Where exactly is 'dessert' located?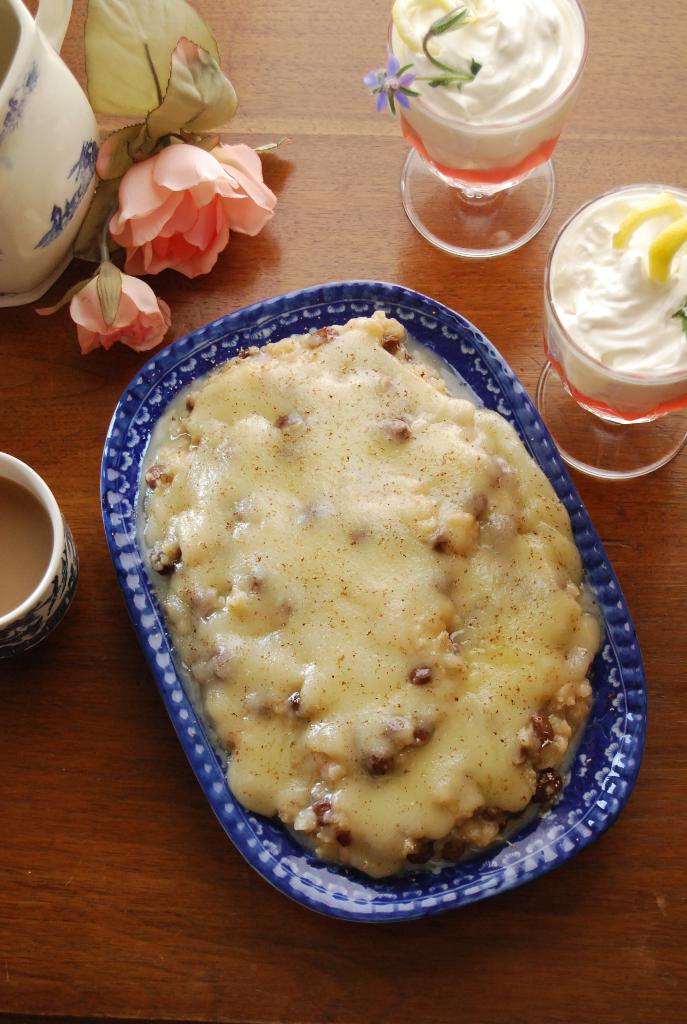
Its bounding box is (left=0, top=474, right=52, bottom=619).
